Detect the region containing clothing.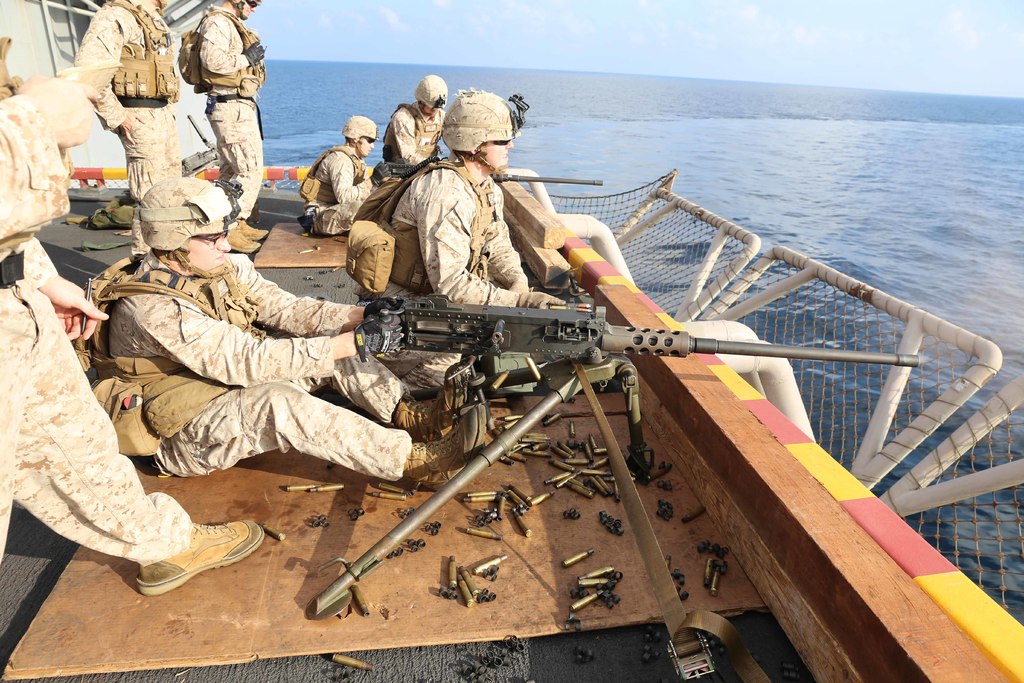
bbox=(108, 249, 410, 479).
